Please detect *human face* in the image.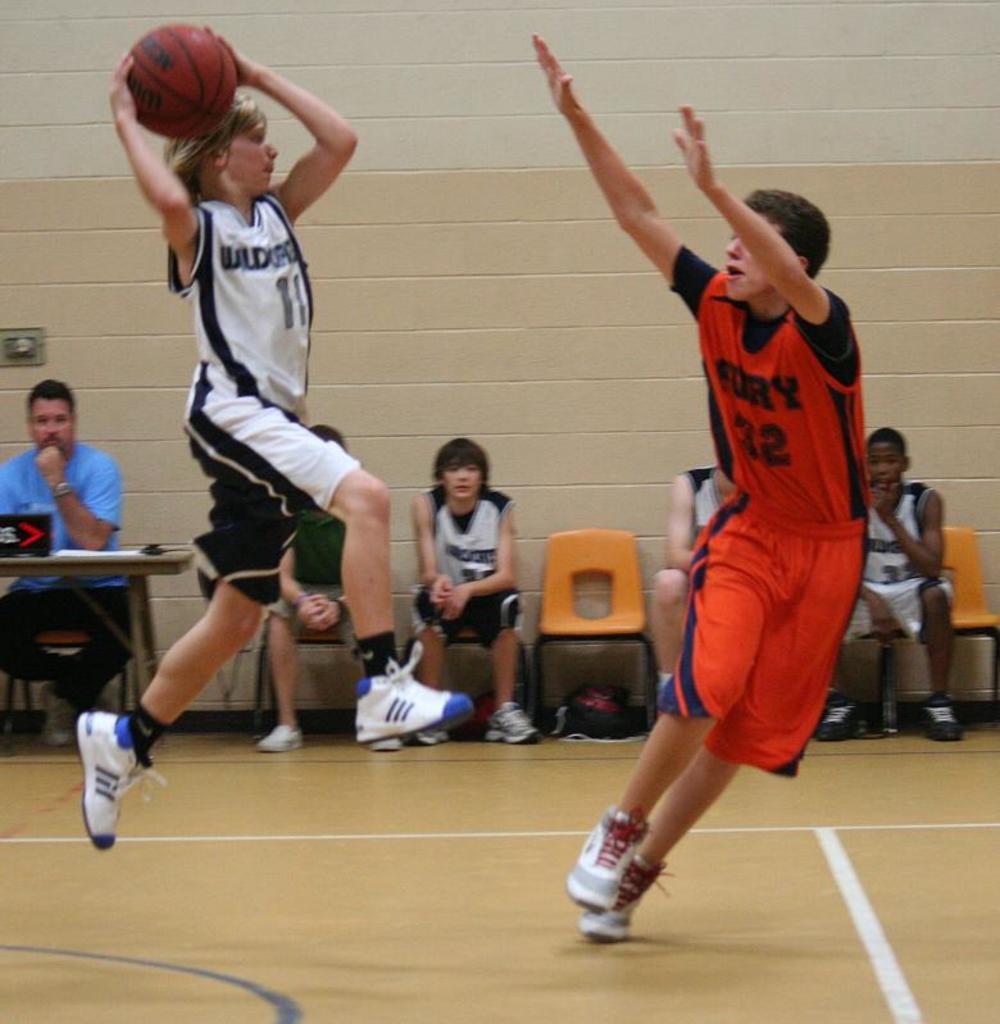
31, 401, 72, 446.
